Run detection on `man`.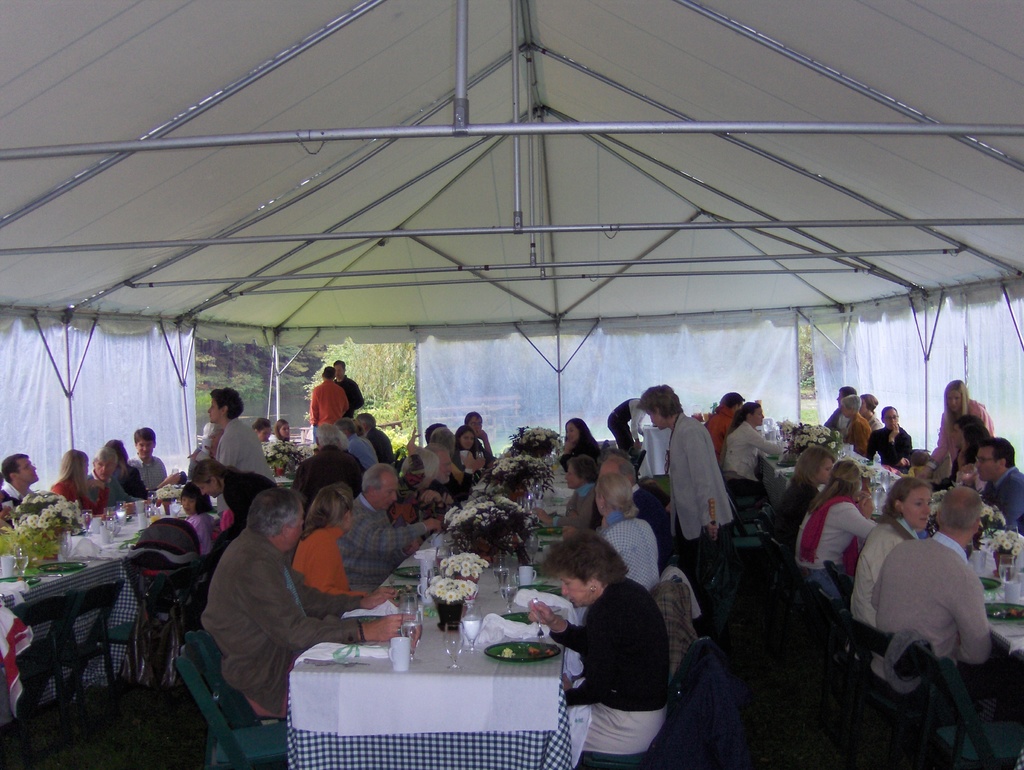
Result: x1=330, y1=360, x2=366, y2=422.
